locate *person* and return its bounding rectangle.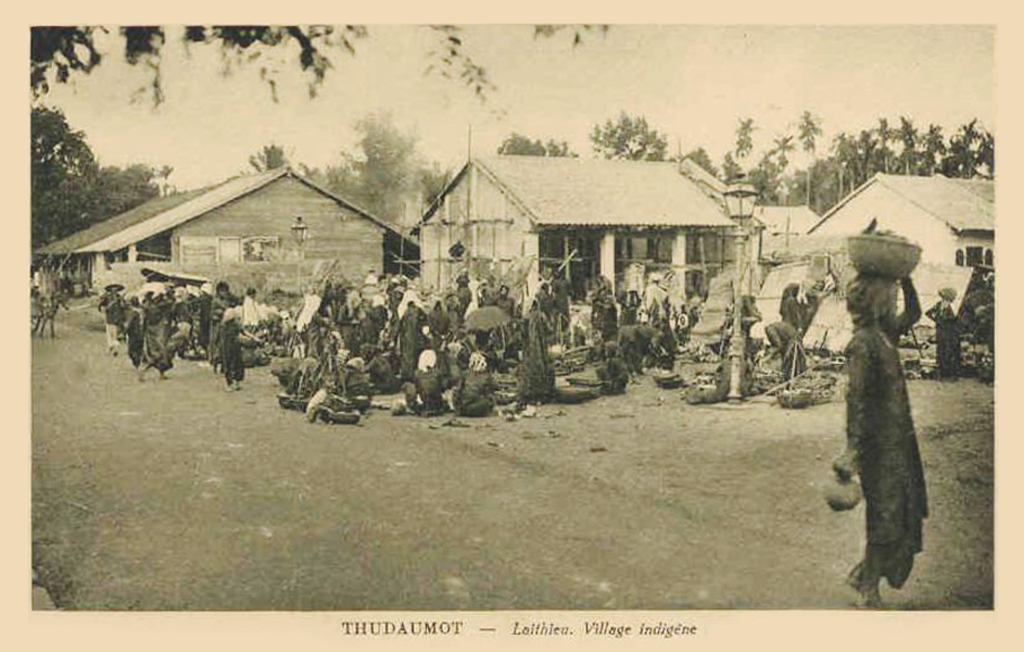
{"left": 802, "top": 212, "right": 934, "bottom": 603}.
